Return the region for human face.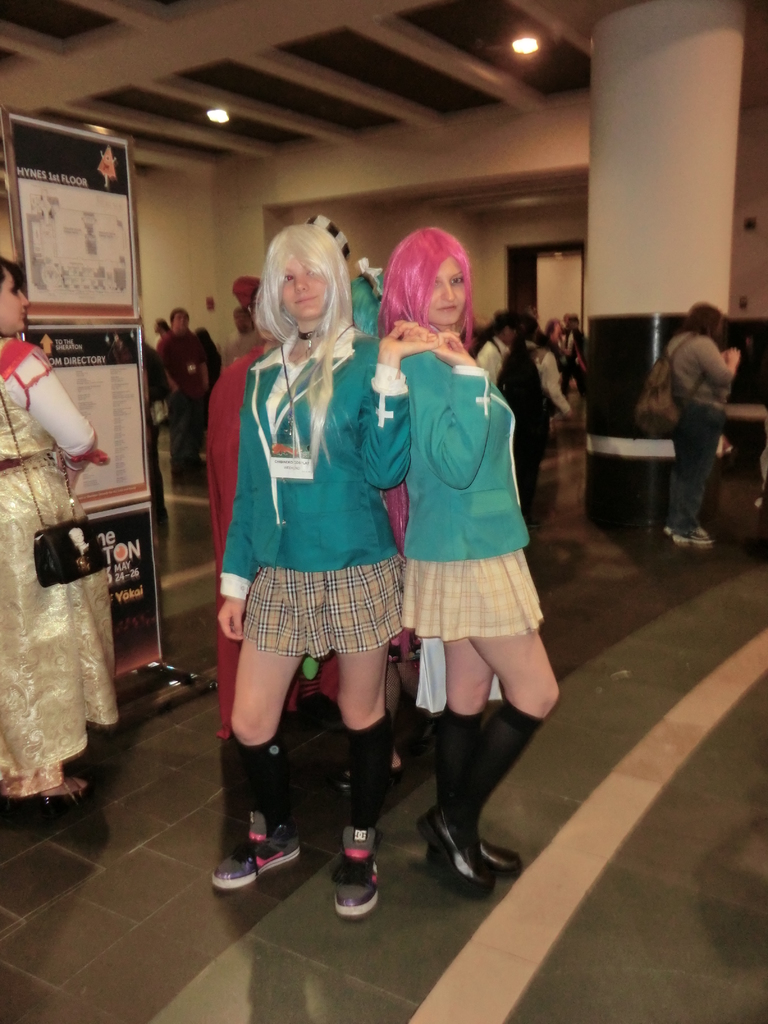
locate(425, 260, 470, 326).
